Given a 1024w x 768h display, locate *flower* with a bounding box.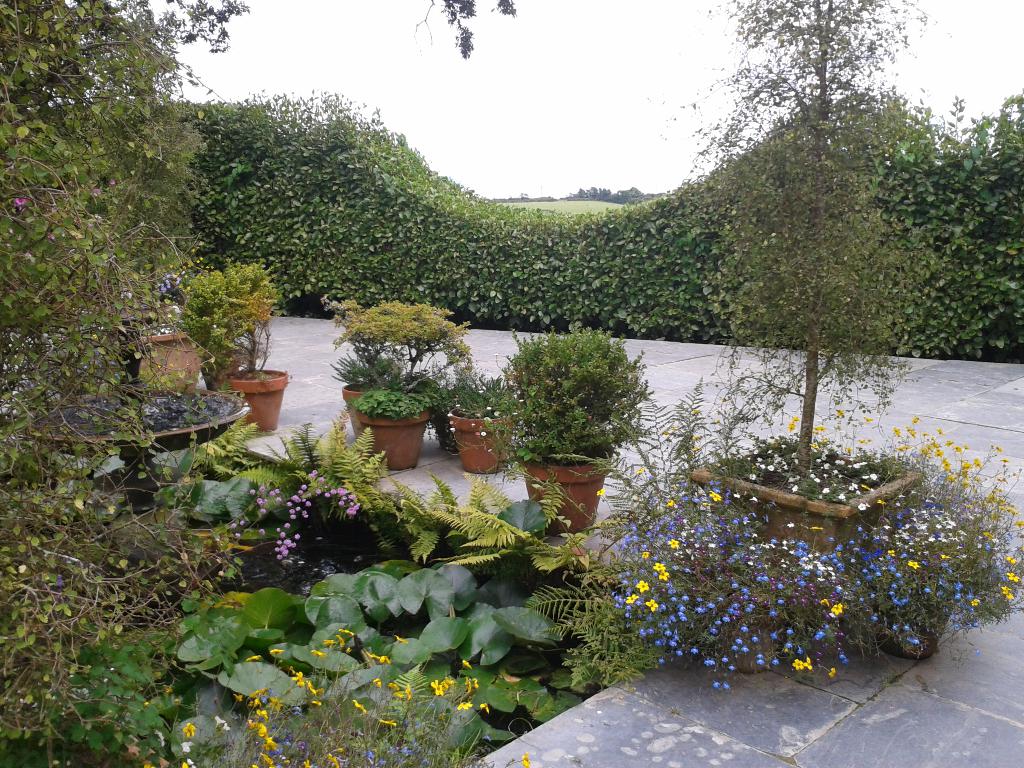
Located: 230 472 362 558.
